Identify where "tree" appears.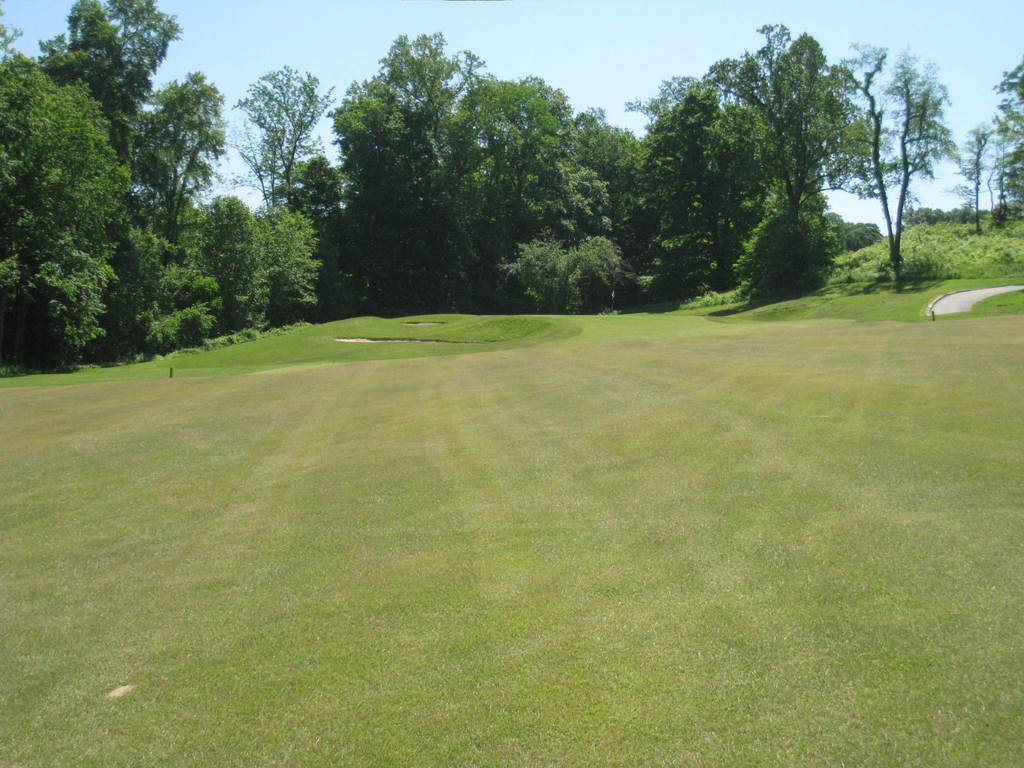
Appears at (30,0,153,164).
